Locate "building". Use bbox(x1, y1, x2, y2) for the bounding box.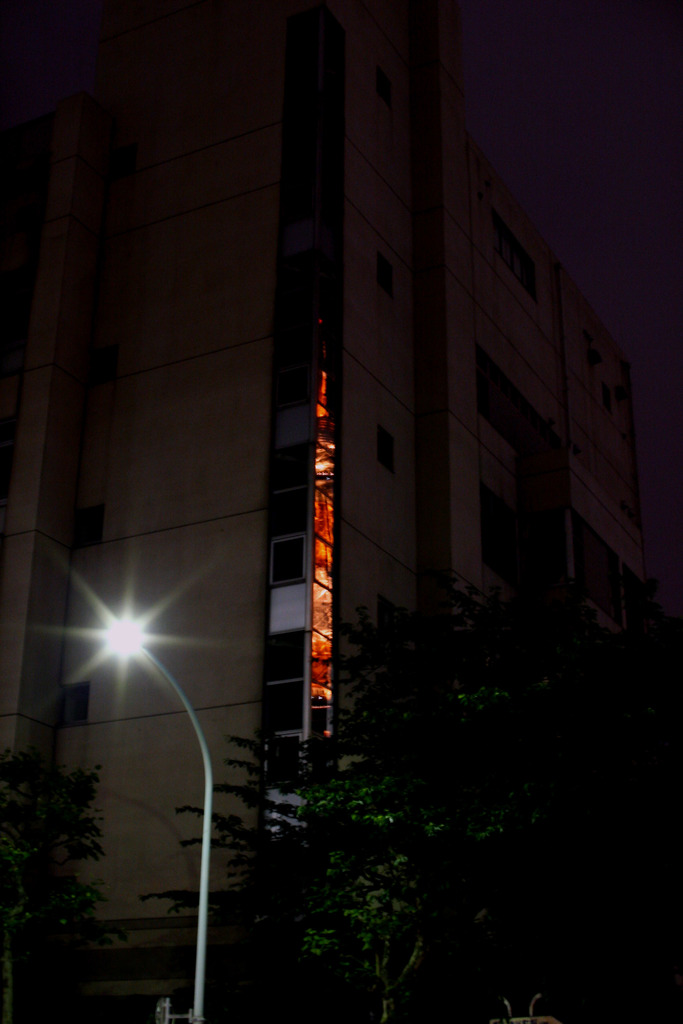
bbox(0, 0, 643, 1023).
